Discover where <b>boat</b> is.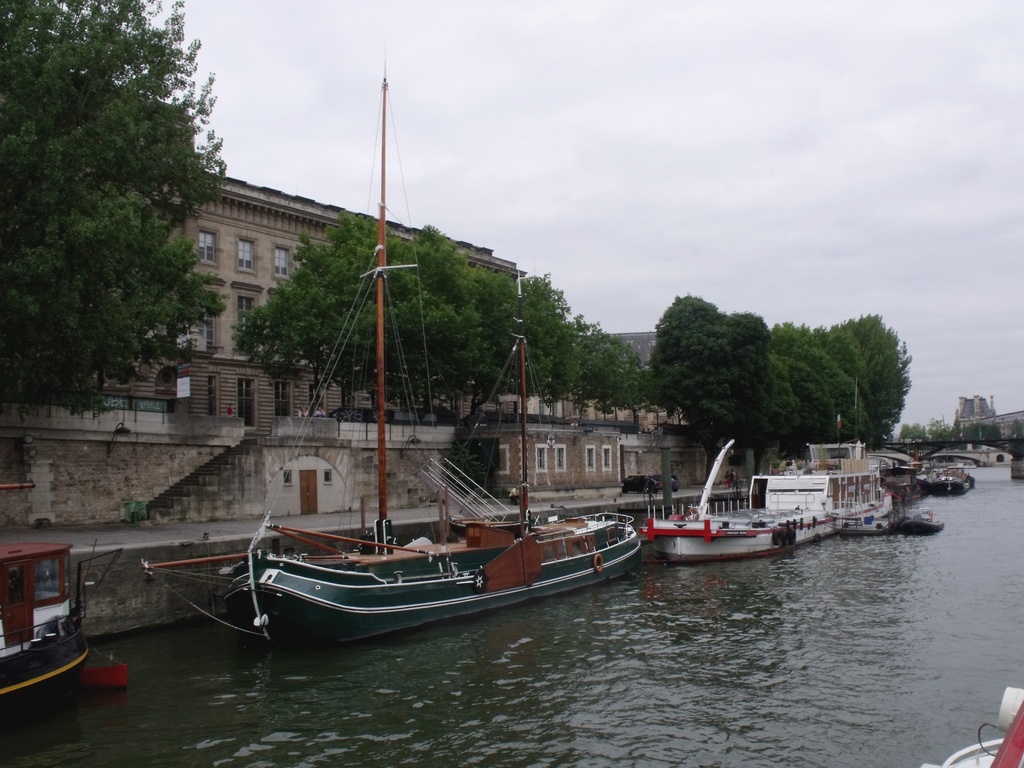
Discovered at <box>139,49,642,646</box>.
